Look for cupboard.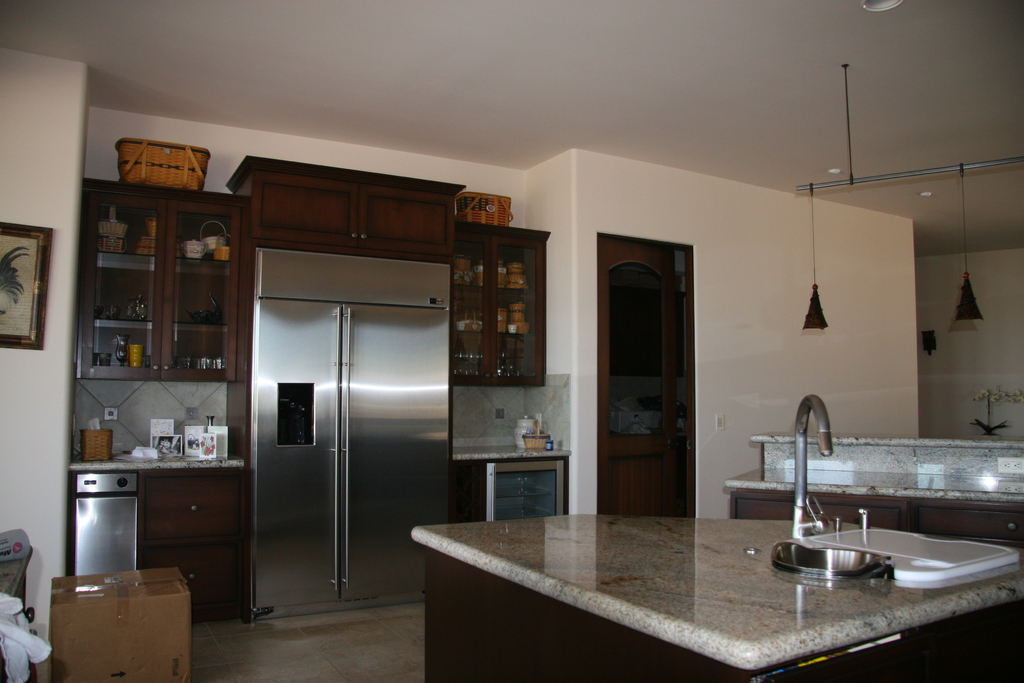
Found: bbox(218, 150, 467, 259).
